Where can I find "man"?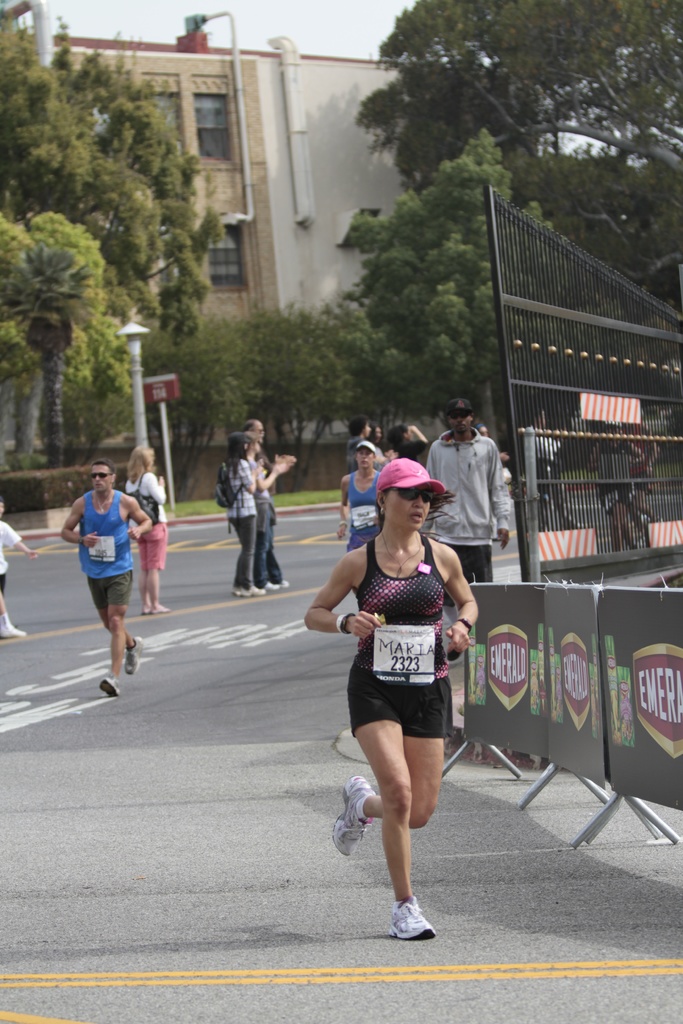
You can find it at 422:390:532:620.
